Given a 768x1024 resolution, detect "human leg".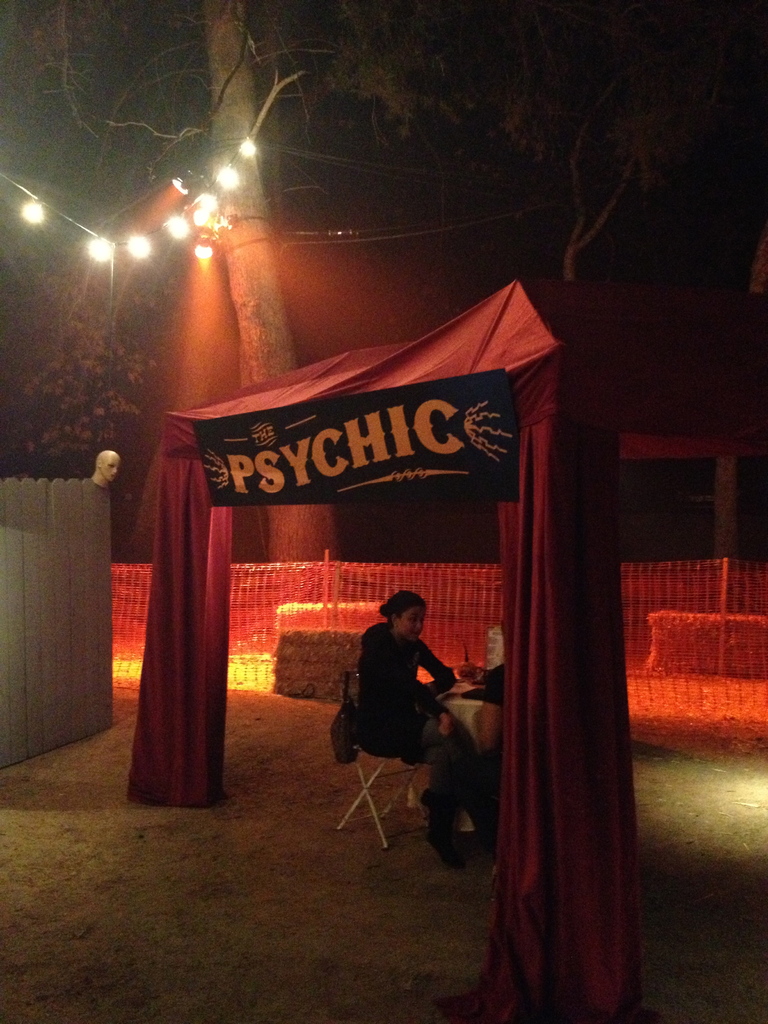
[353, 713, 468, 869].
